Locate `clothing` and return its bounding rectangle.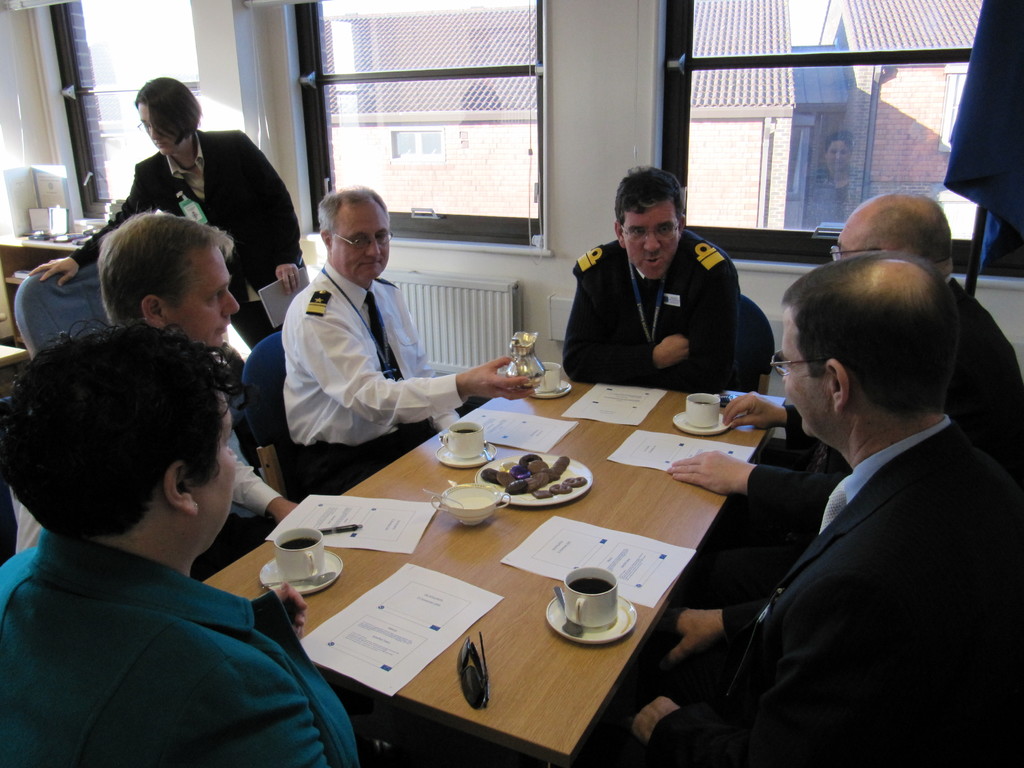
639, 402, 1021, 767.
